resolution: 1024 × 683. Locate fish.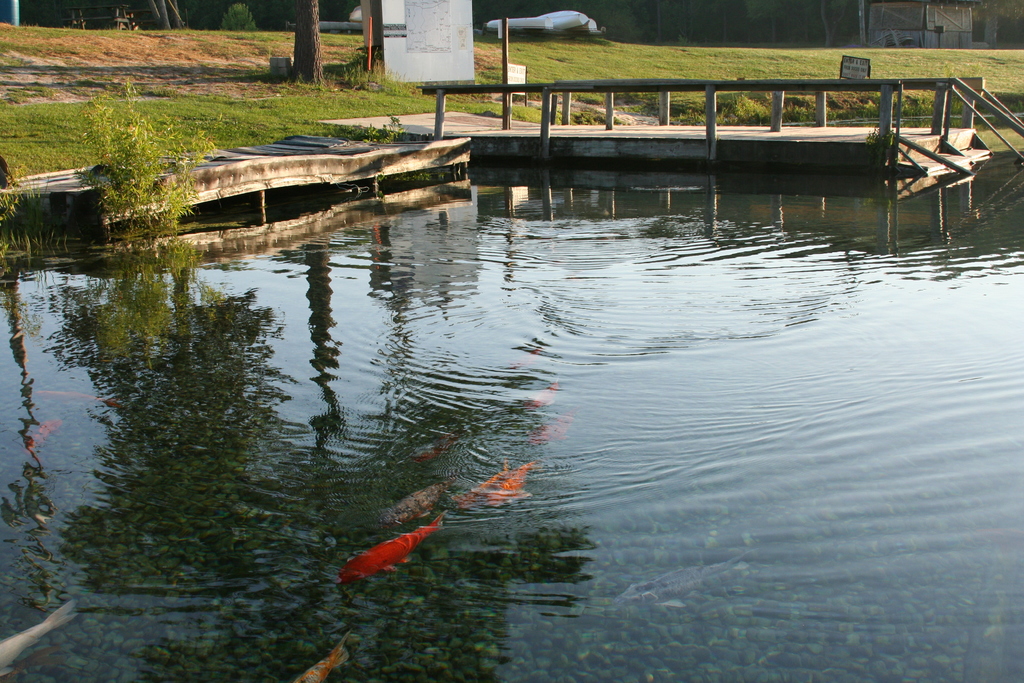
483,463,547,504.
